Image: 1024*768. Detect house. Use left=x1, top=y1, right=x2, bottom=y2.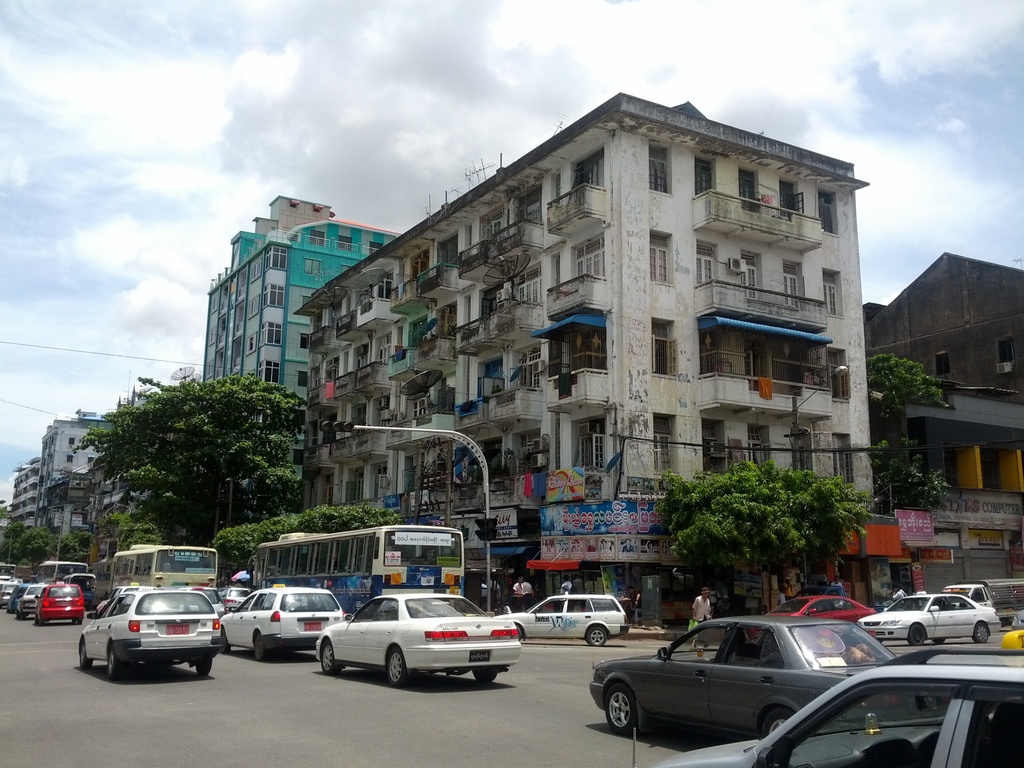
left=17, top=460, right=38, bottom=549.
